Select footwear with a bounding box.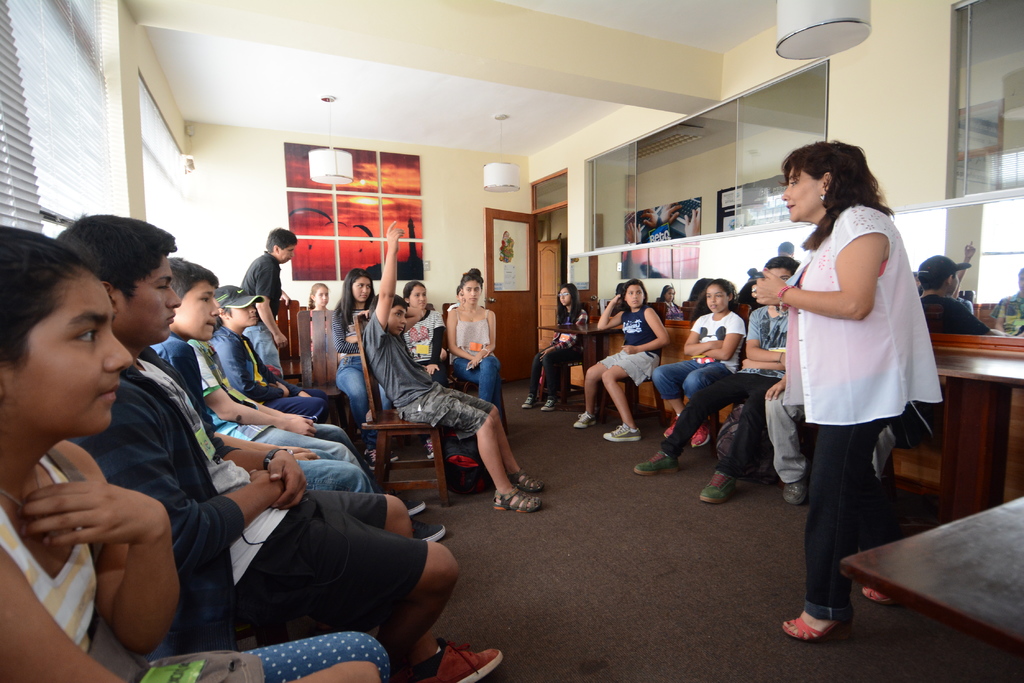
[700,468,740,502].
